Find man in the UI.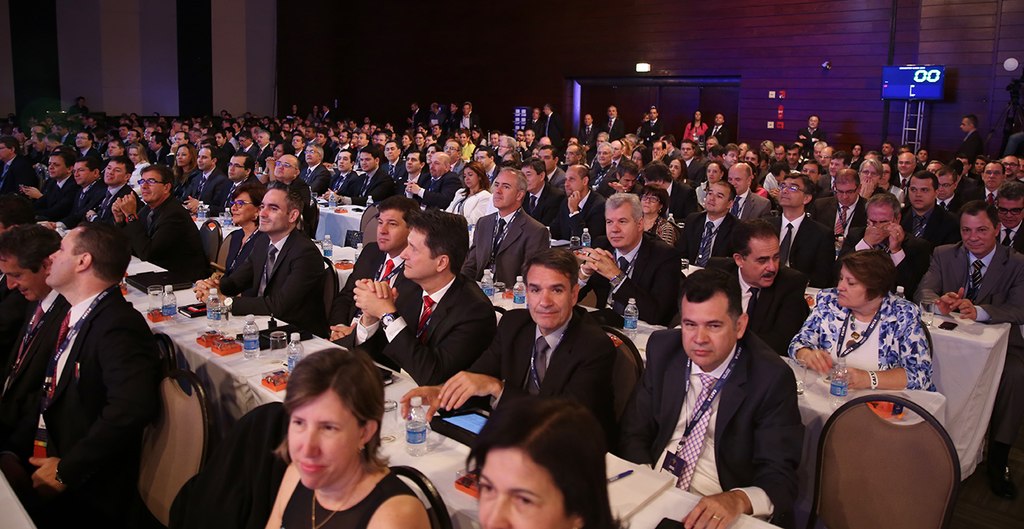
UI element at left=126, top=131, right=141, bottom=147.
